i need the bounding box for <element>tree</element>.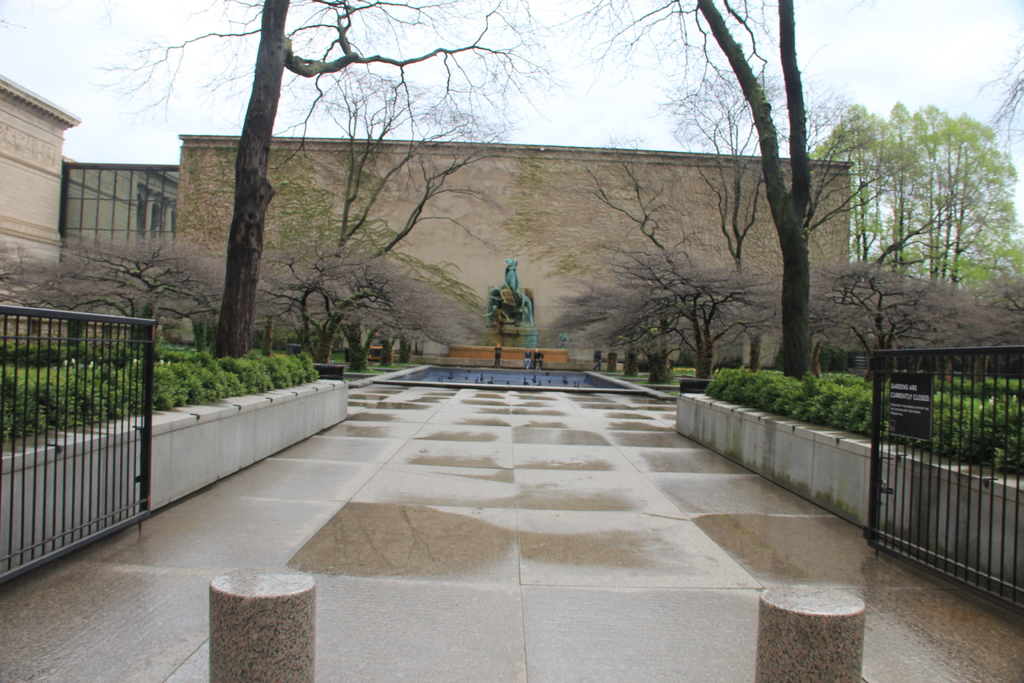
Here it is: select_region(523, 0, 818, 404).
